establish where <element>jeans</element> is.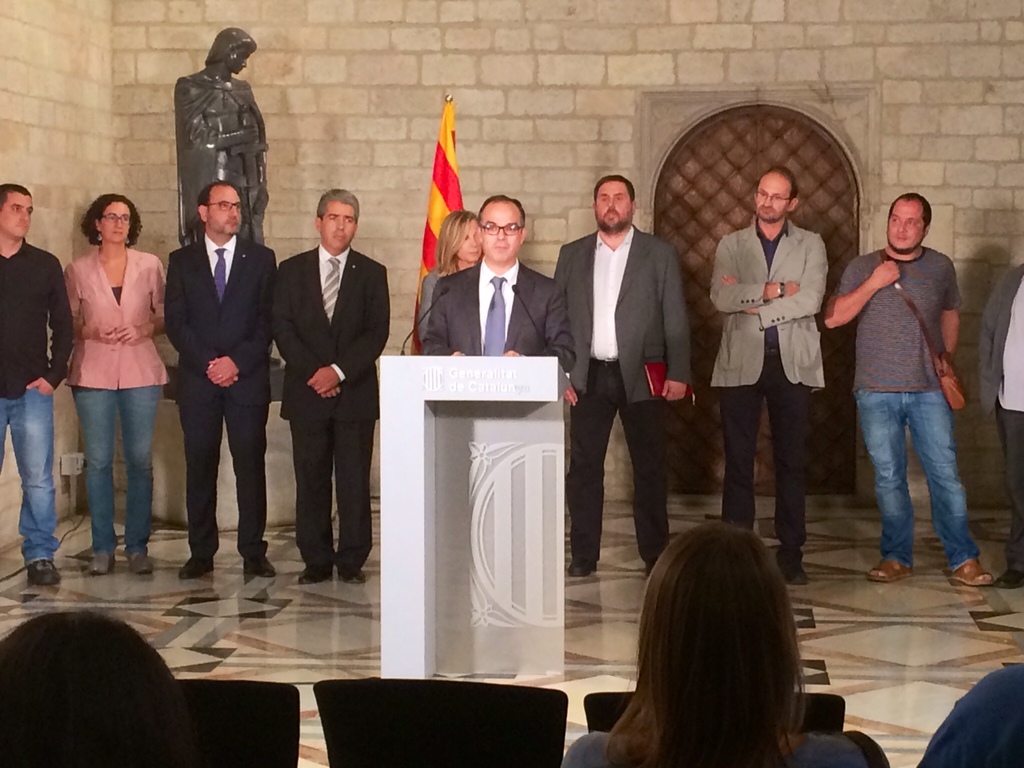
Established at (x1=860, y1=372, x2=981, y2=588).
